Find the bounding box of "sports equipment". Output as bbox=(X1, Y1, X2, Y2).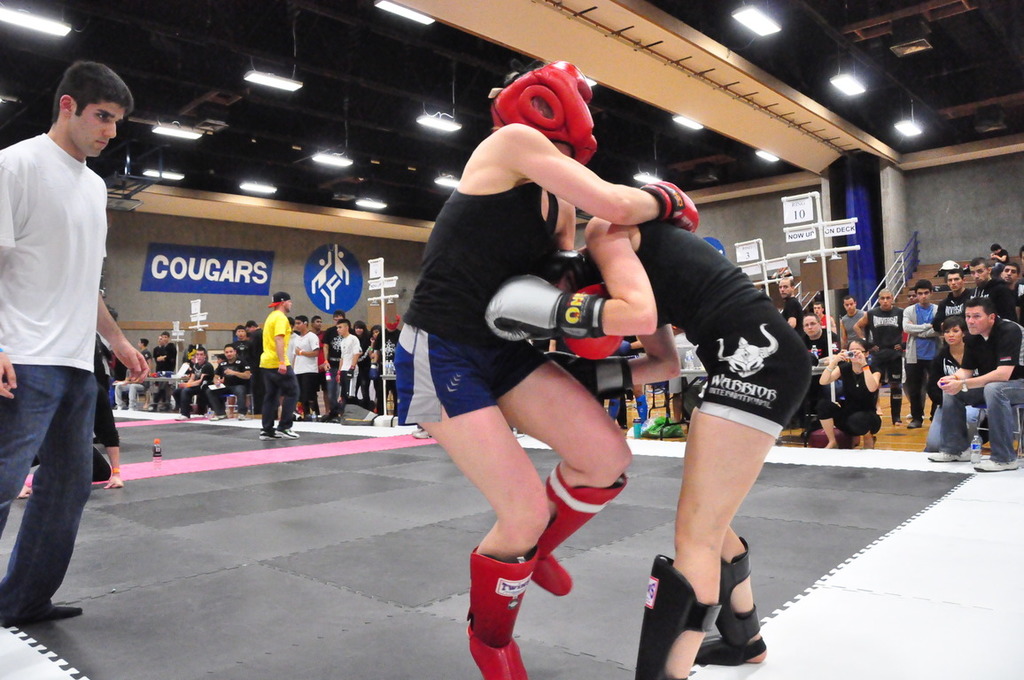
bbox=(492, 61, 598, 161).
